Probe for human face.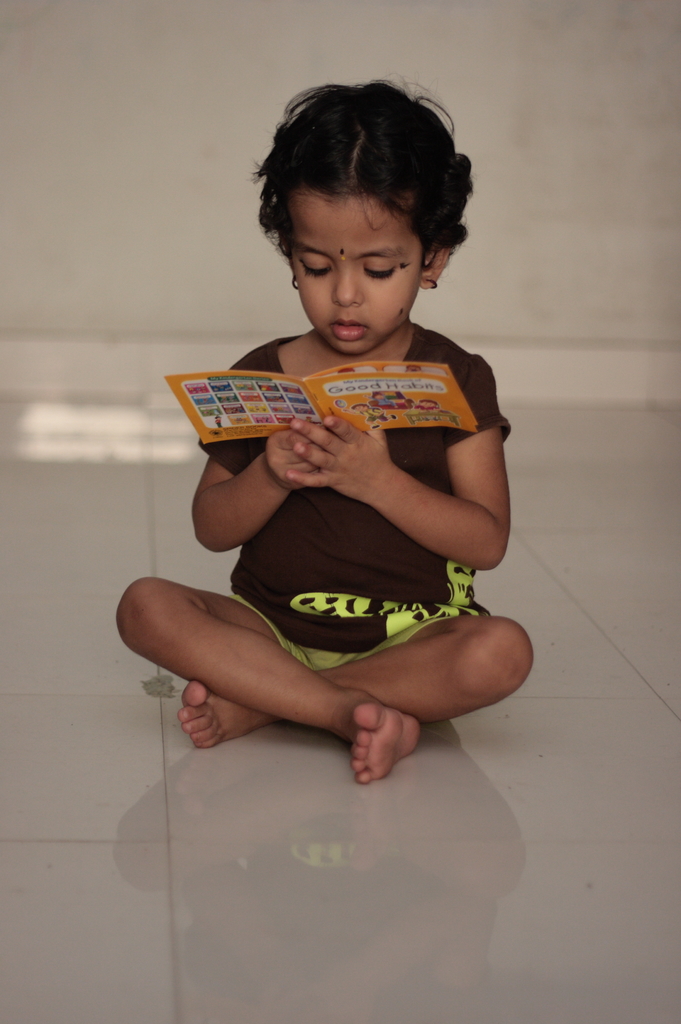
Probe result: 282:201:429:358.
